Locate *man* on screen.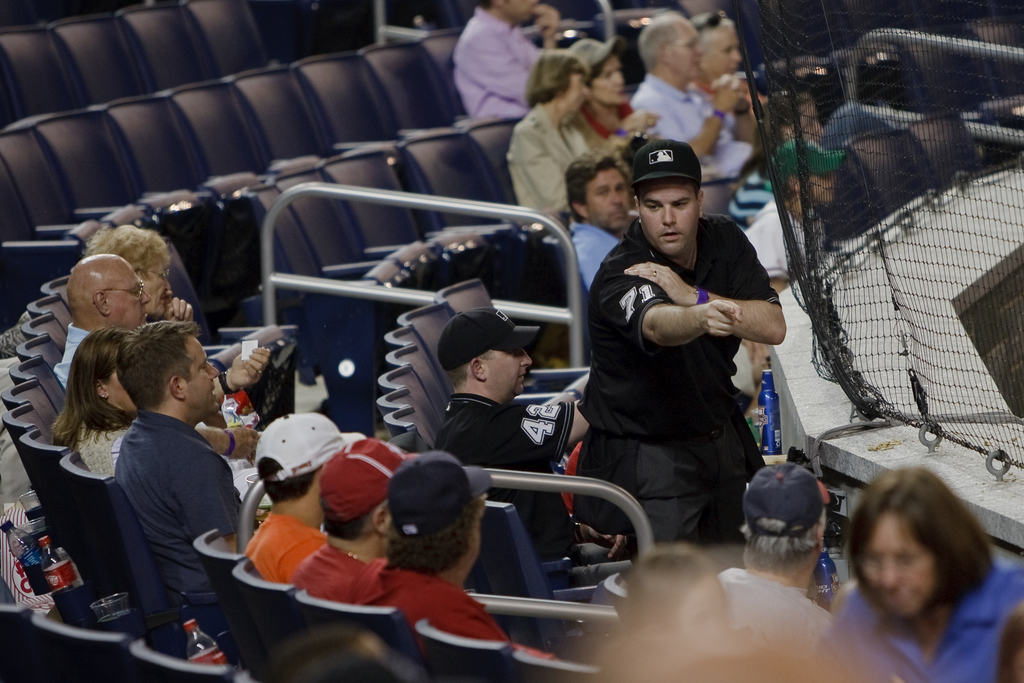
On screen at box=[575, 139, 789, 540].
